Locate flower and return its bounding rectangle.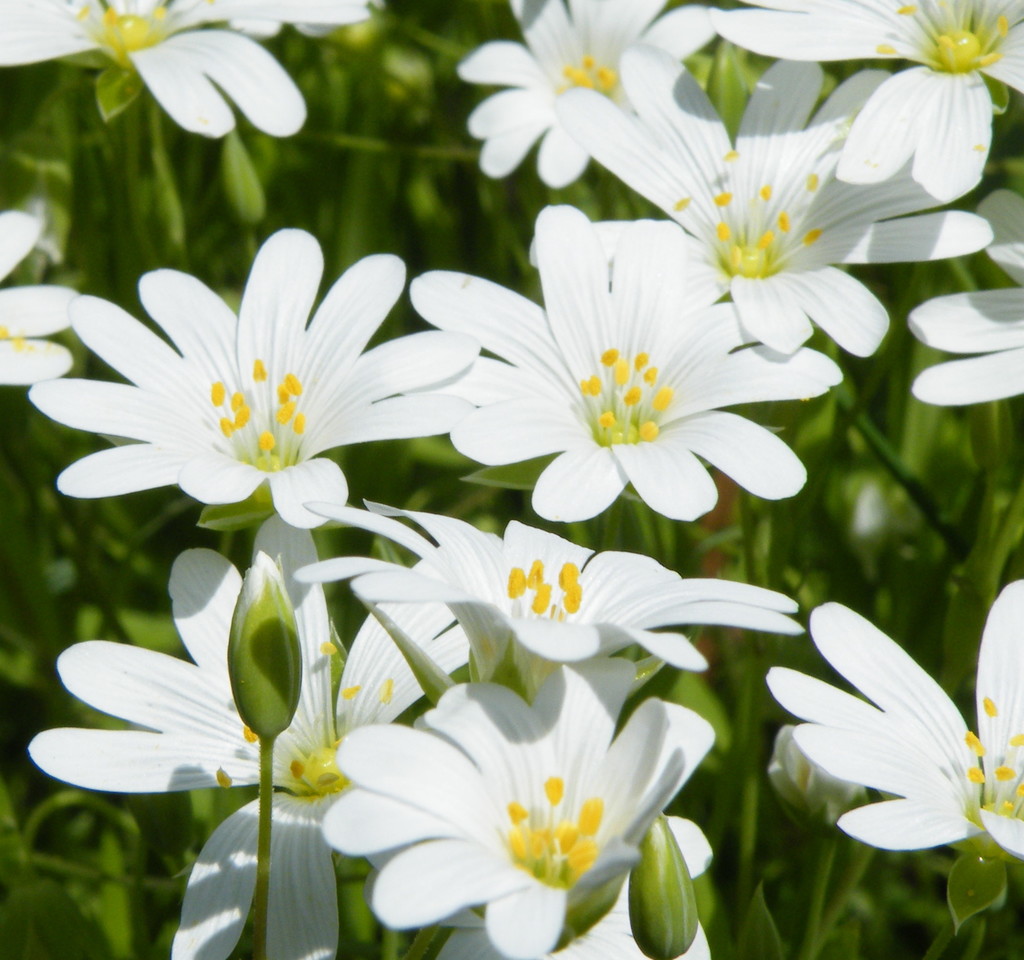
BBox(559, 49, 995, 362).
